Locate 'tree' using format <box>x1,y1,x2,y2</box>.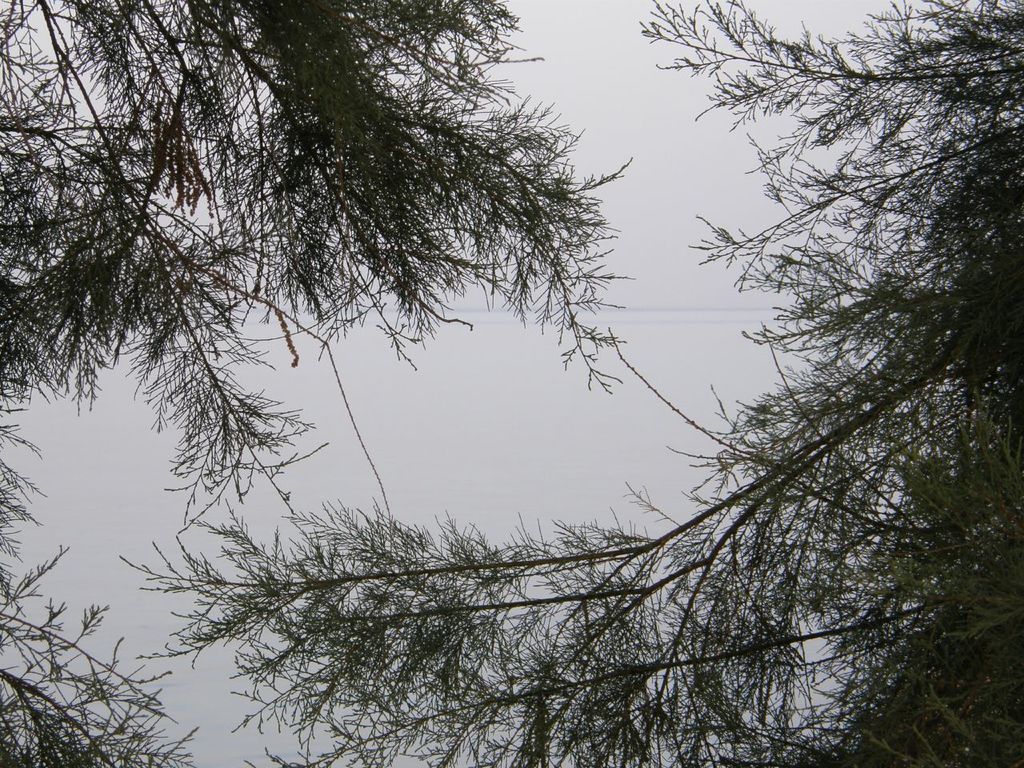
<box>0,0,635,514</box>.
